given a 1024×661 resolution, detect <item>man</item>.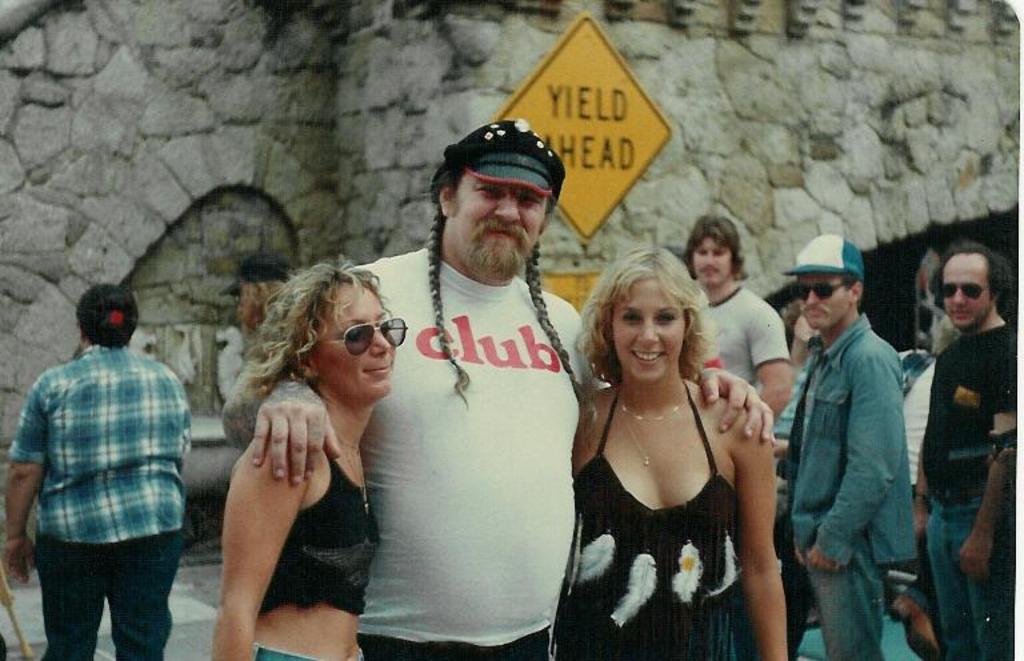
<box>676,207,792,420</box>.
